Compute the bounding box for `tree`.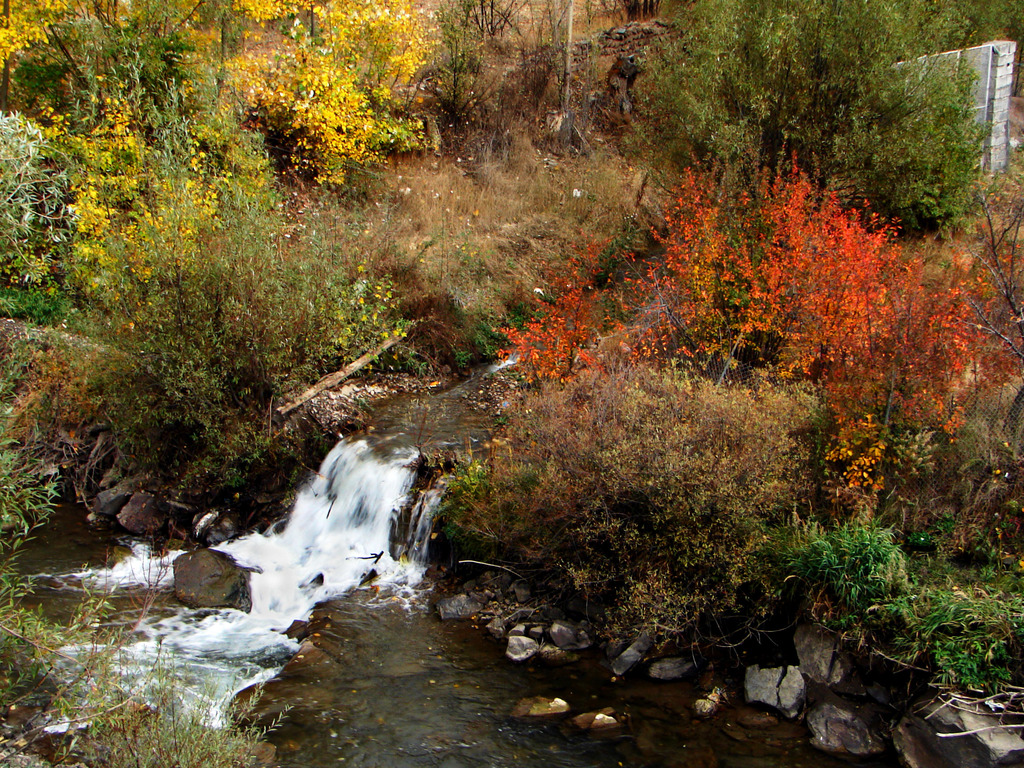
<region>851, 0, 1023, 58</region>.
